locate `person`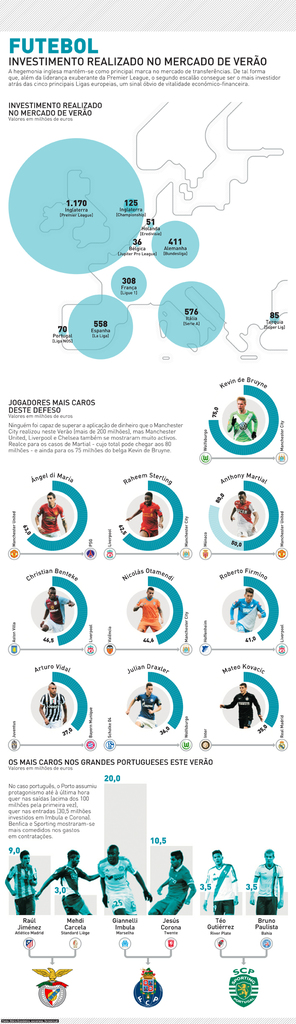
(x1=150, y1=848, x2=195, y2=913)
